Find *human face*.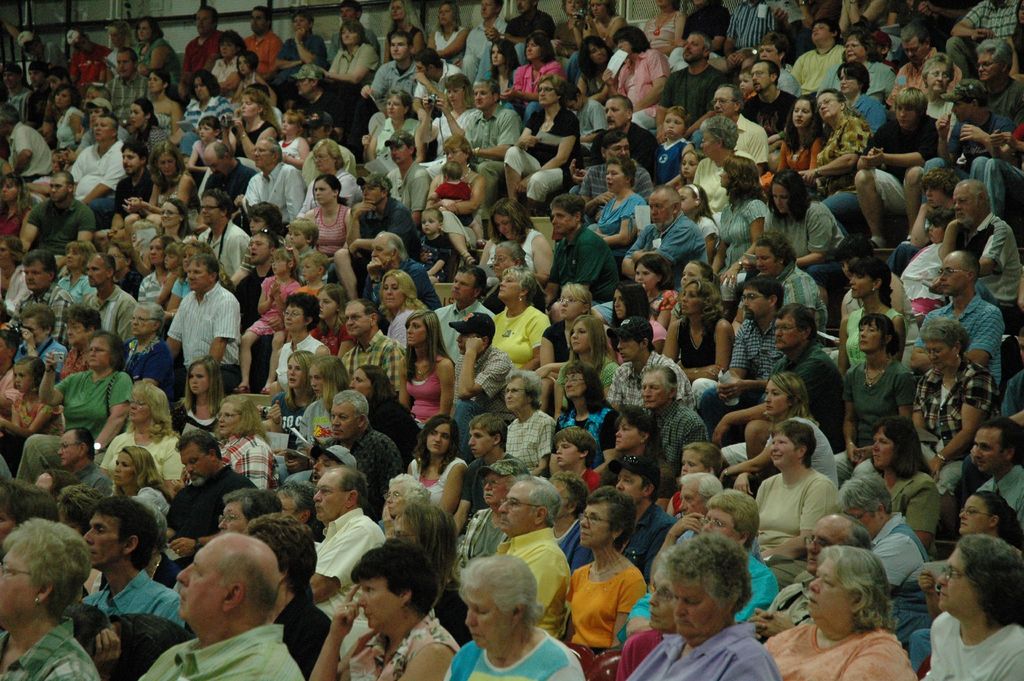
crop(318, 291, 340, 317).
